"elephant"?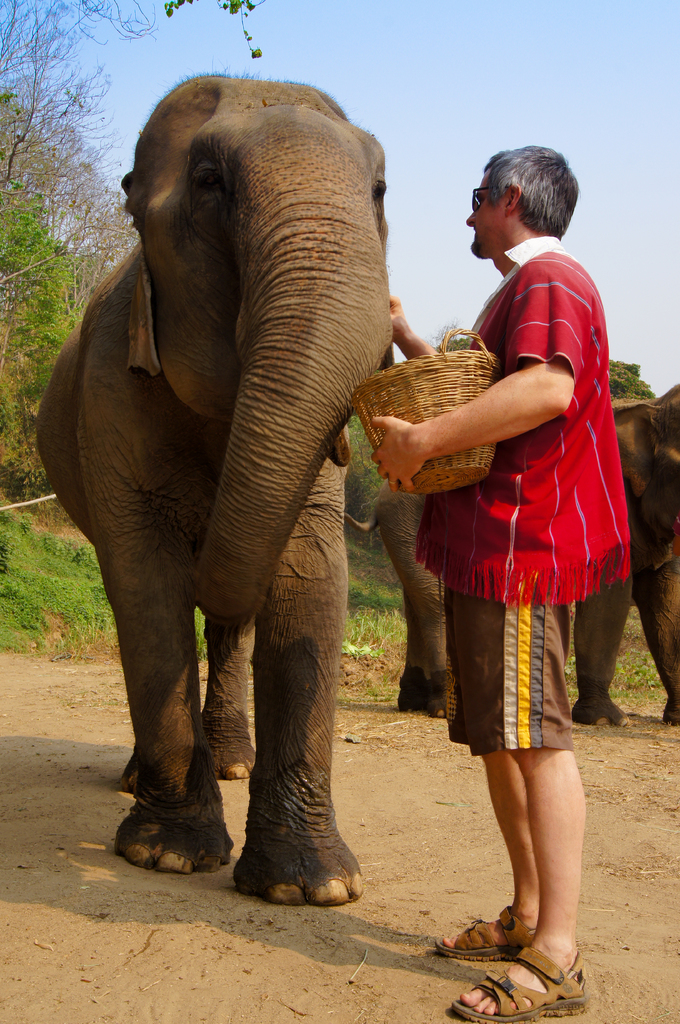
(325, 374, 679, 748)
